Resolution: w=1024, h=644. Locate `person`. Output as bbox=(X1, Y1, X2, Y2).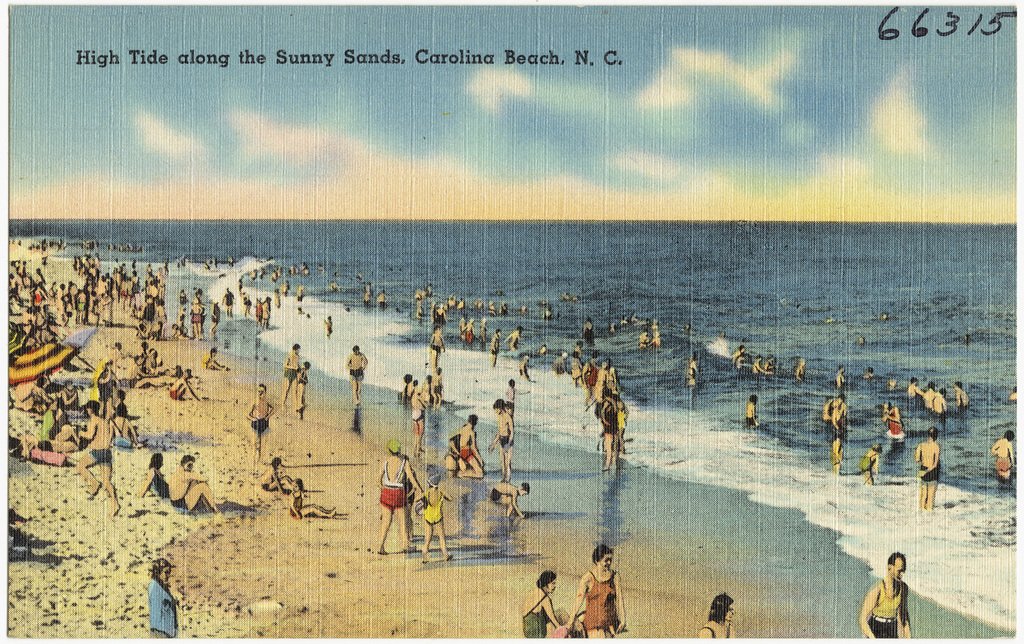
bbox=(515, 354, 536, 384).
